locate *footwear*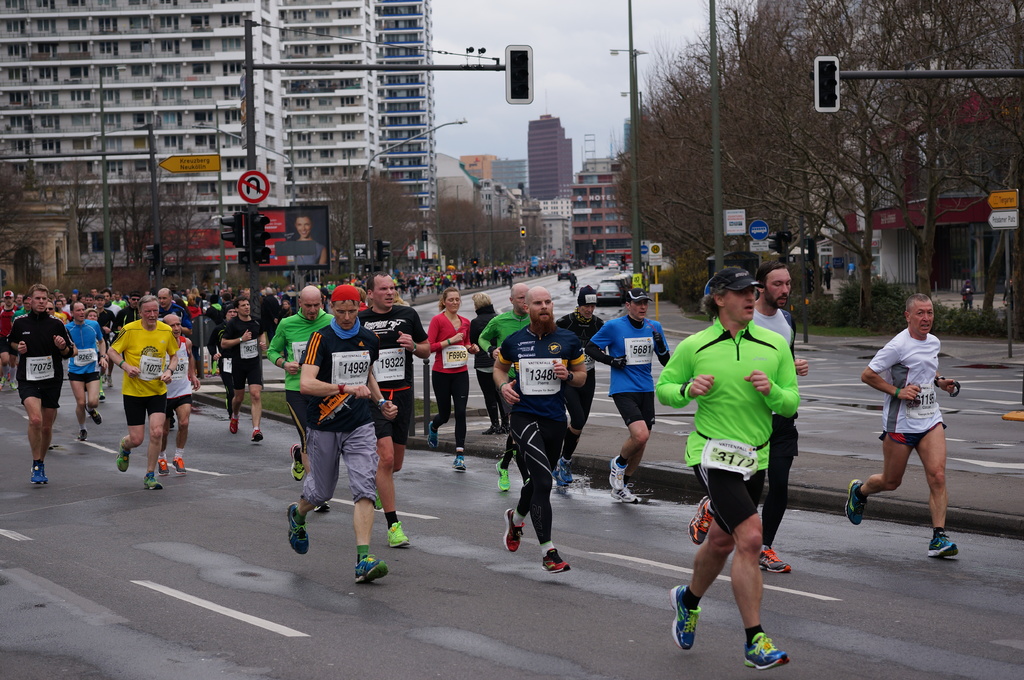
[557,454,575,486]
